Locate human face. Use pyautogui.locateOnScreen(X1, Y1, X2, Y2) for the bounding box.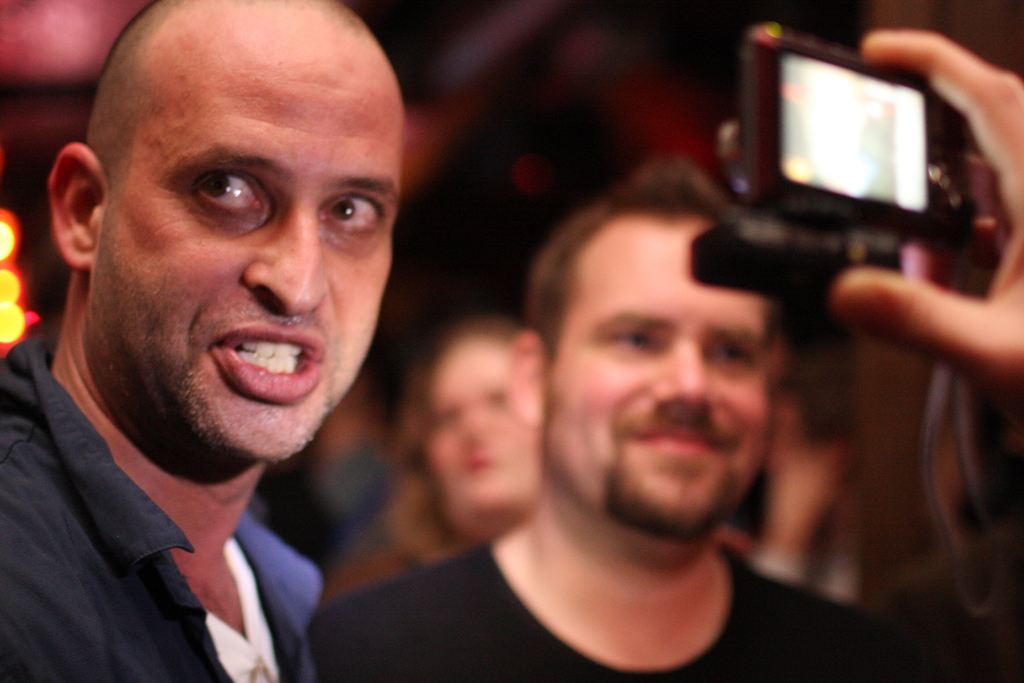
pyautogui.locateOnScreen(543, 231, 767, 536).
